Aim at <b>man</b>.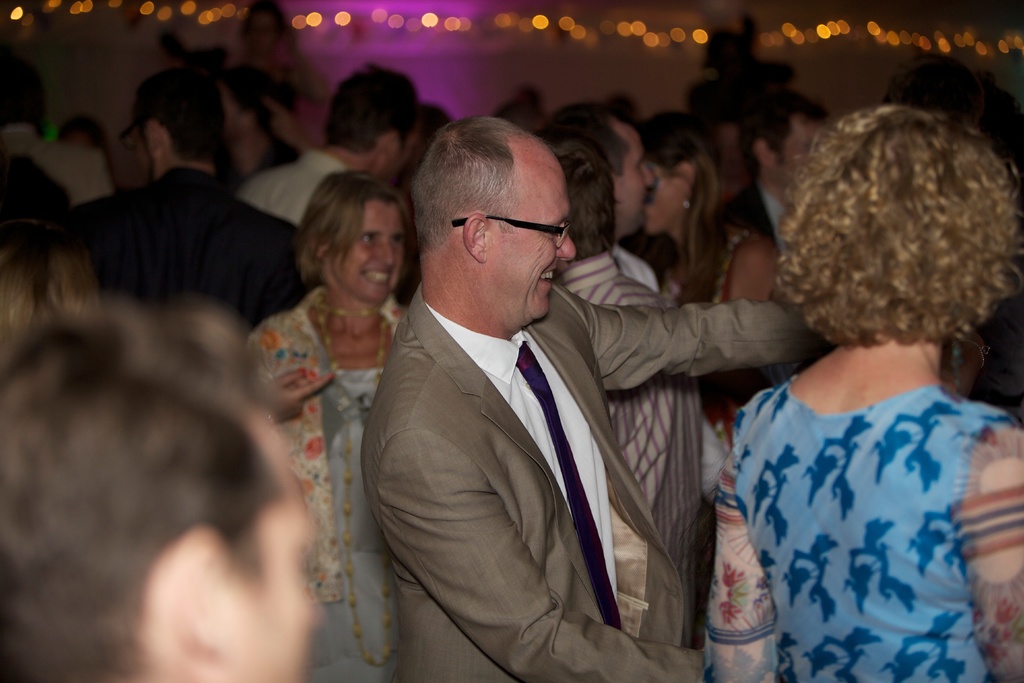
Aimed at left=227, top=59, right=435, bottom=229.
